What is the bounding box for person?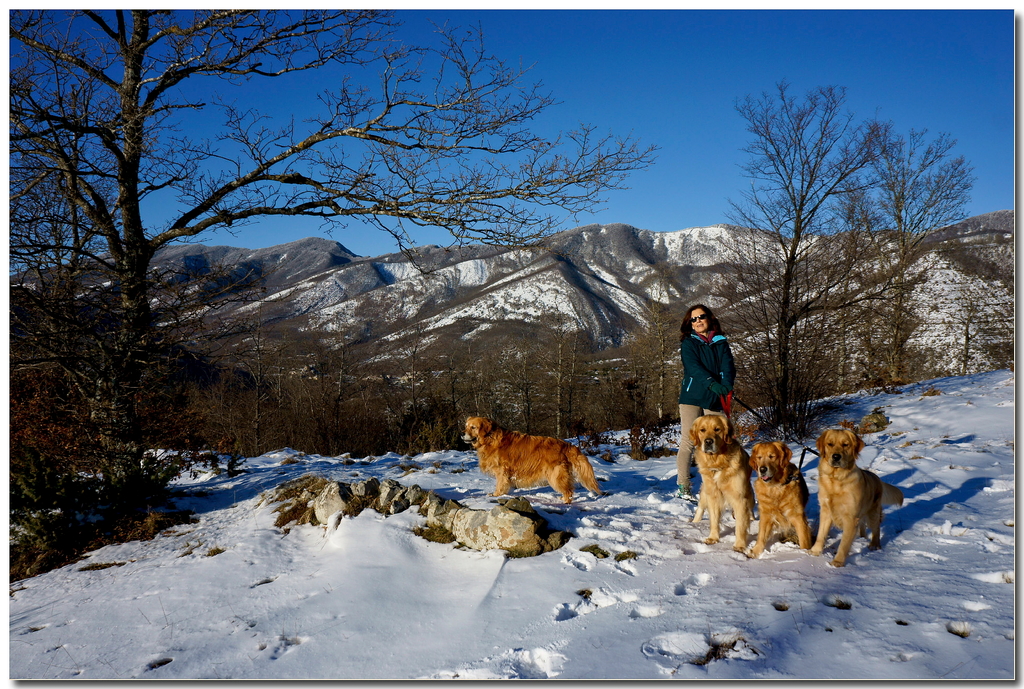
668/305/742/503.
